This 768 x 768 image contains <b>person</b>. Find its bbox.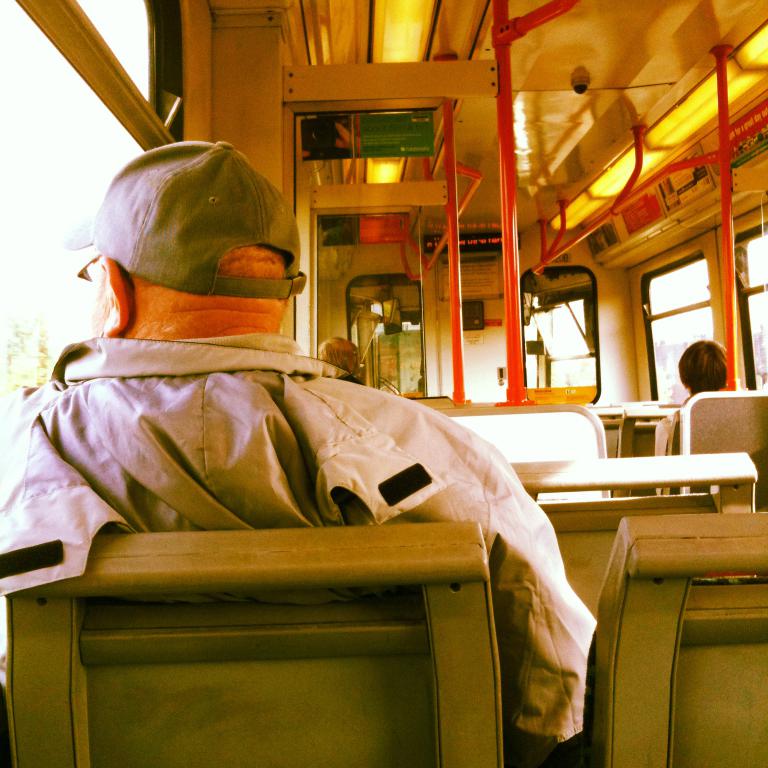
x1=653, y1=340, x2=734, y2=500.
